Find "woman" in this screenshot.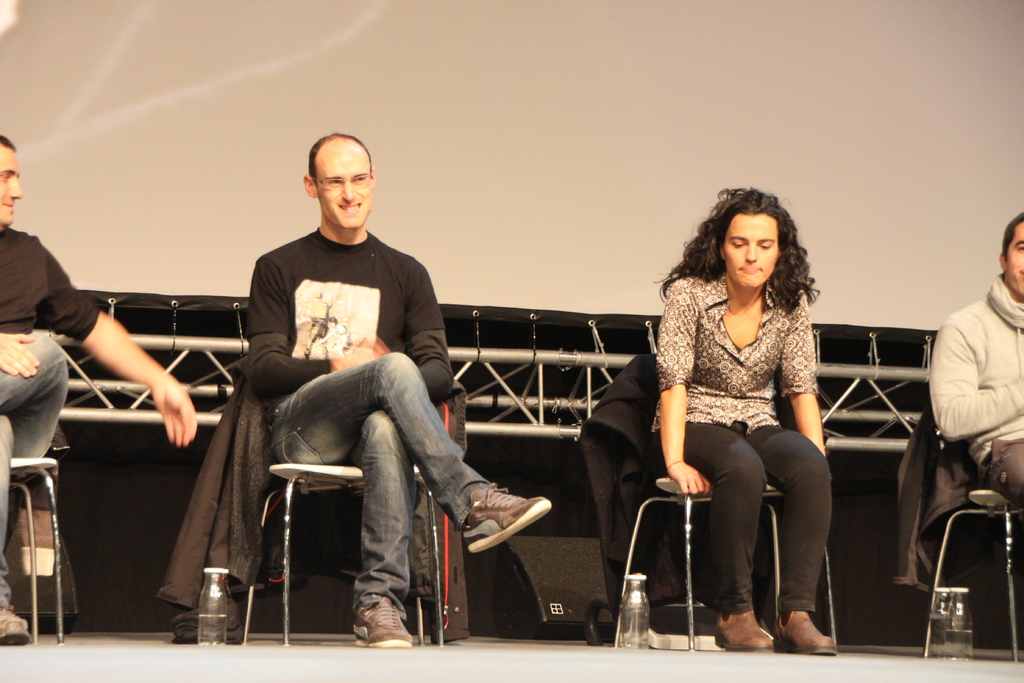
The bounding box for "woman" is [634,190,845,647].
